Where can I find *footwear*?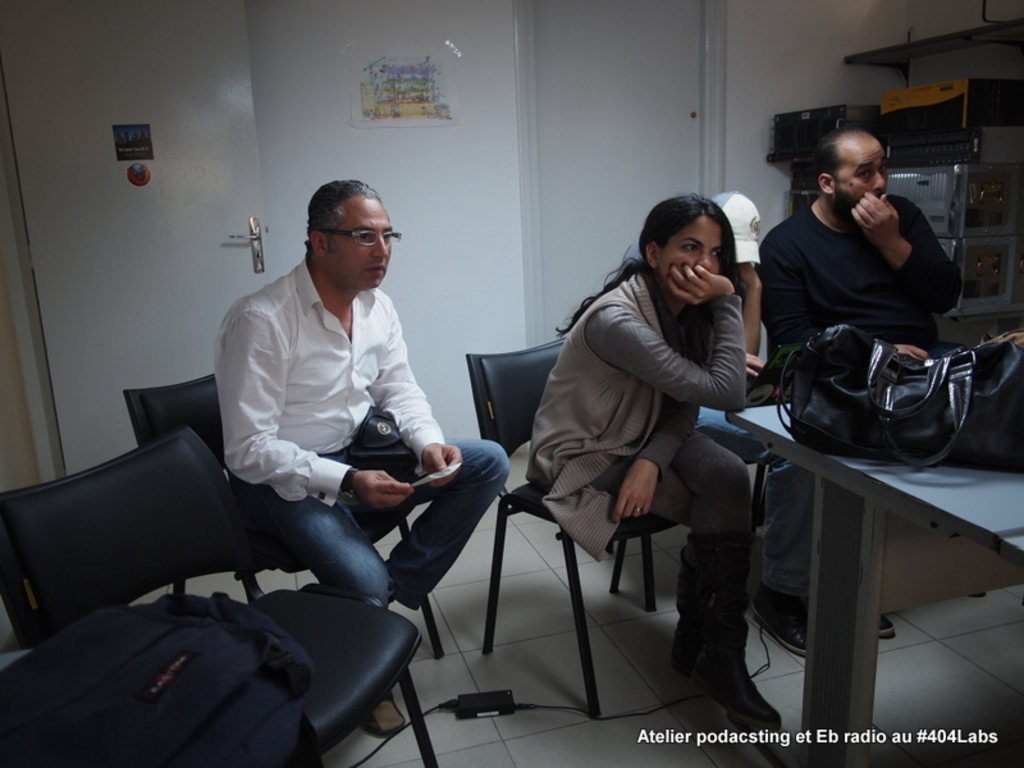
You can find it at select_region(684, 658, 769, 733).
